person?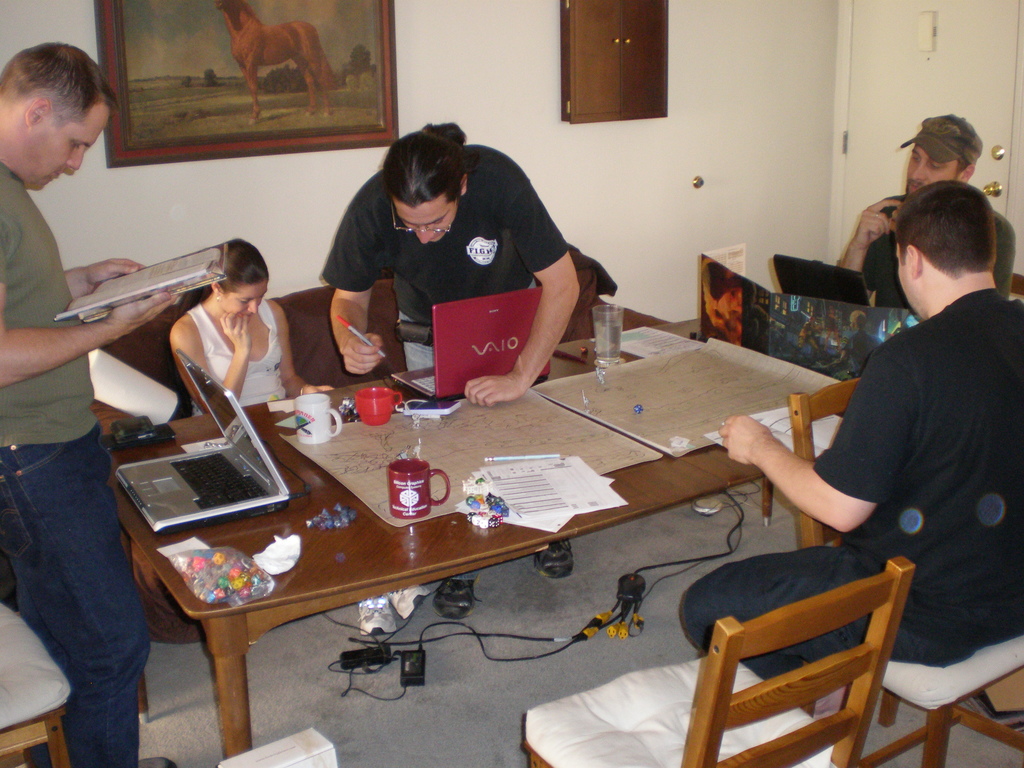
(680,178,1023,719)
